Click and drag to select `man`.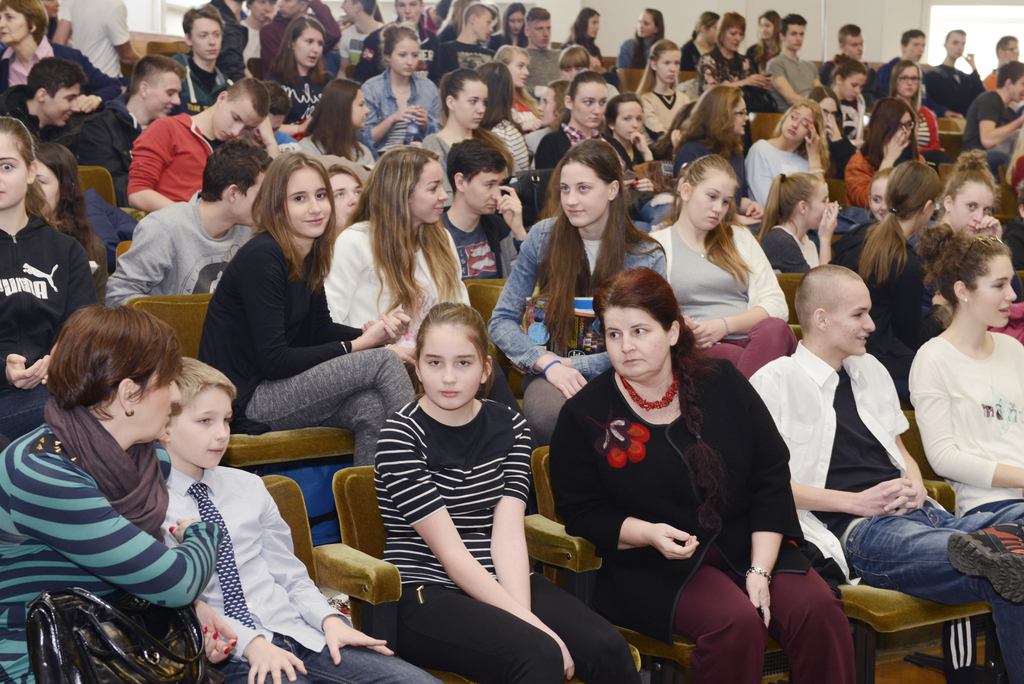
Selection: 441,2,497,72.
